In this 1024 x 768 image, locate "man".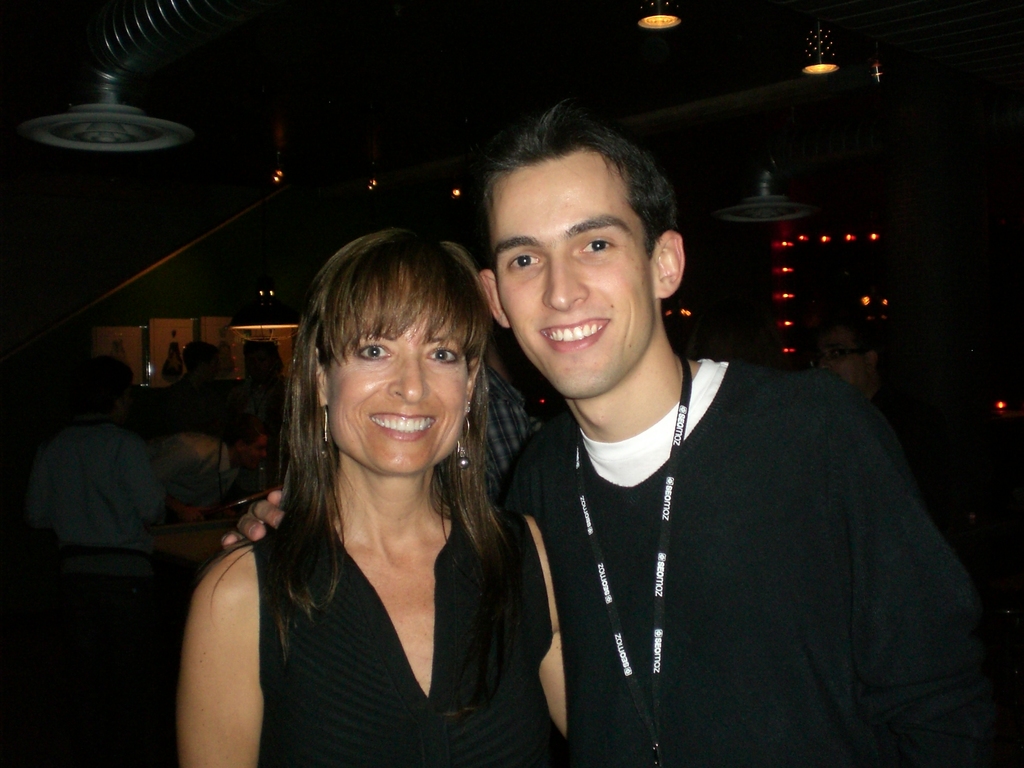
Bounding box: {"left": 150, "top": 416, "right": 269, "bottom": 509}.
